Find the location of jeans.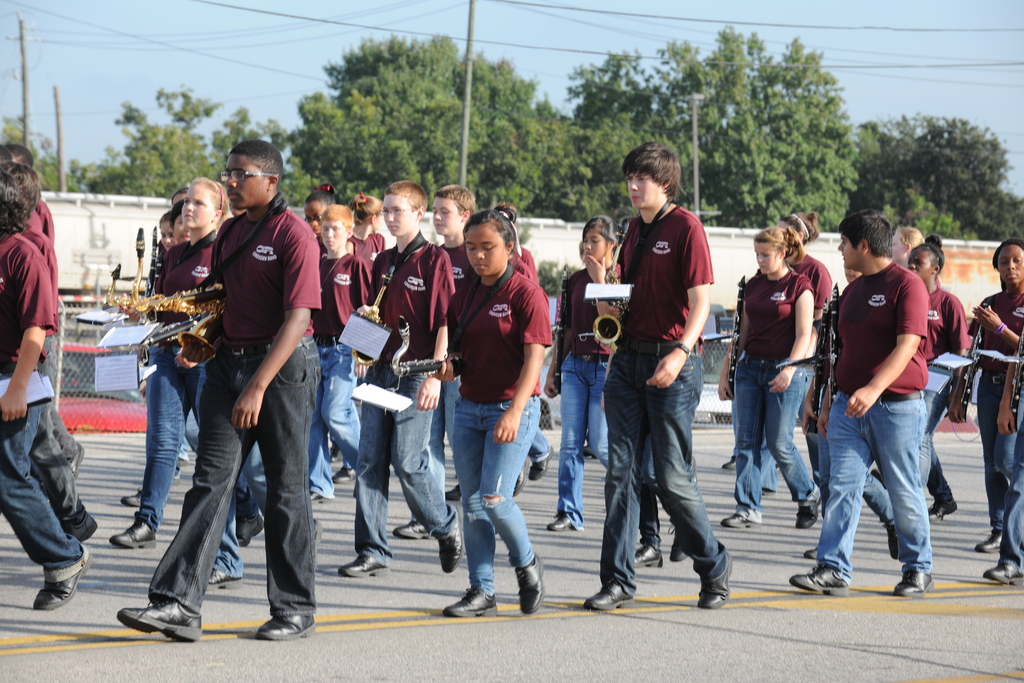
Location: <bbox>526, 422, 556, 463</bbox>.
